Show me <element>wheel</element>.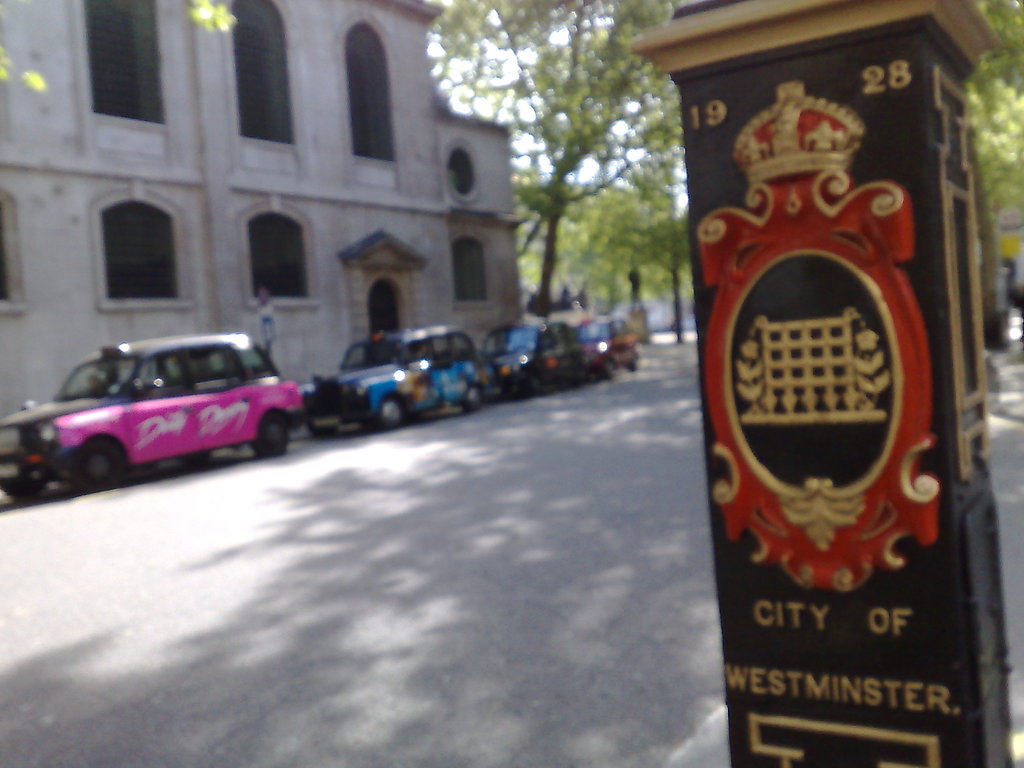
<element>wheel</element> is here: detection(374, 394, 411, 433).
